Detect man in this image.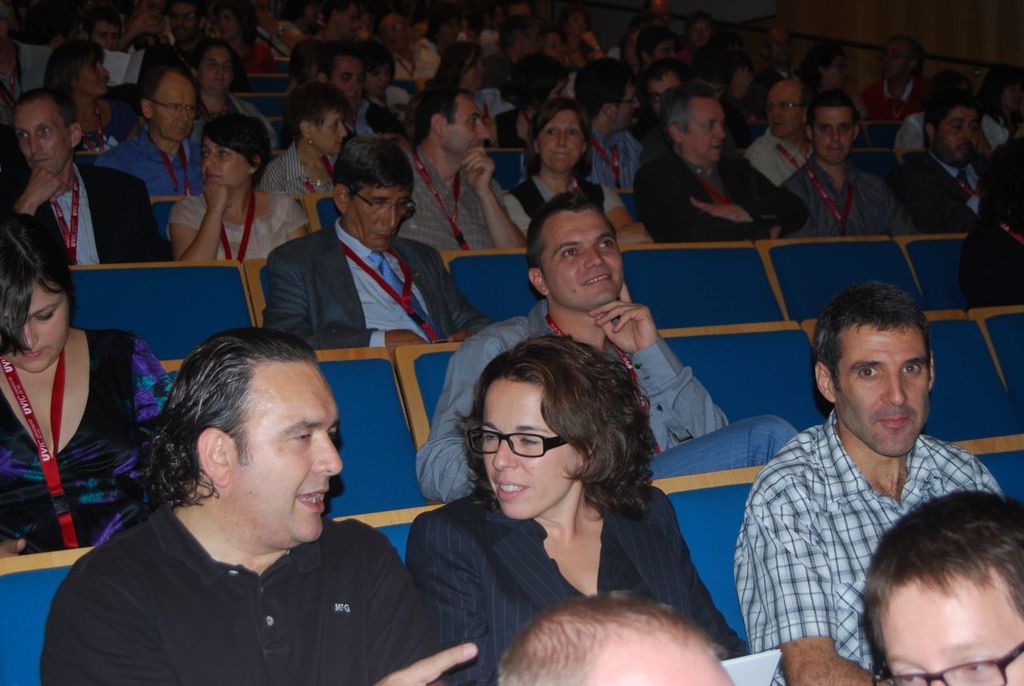
Detection: 789, 103, 913, 253.
